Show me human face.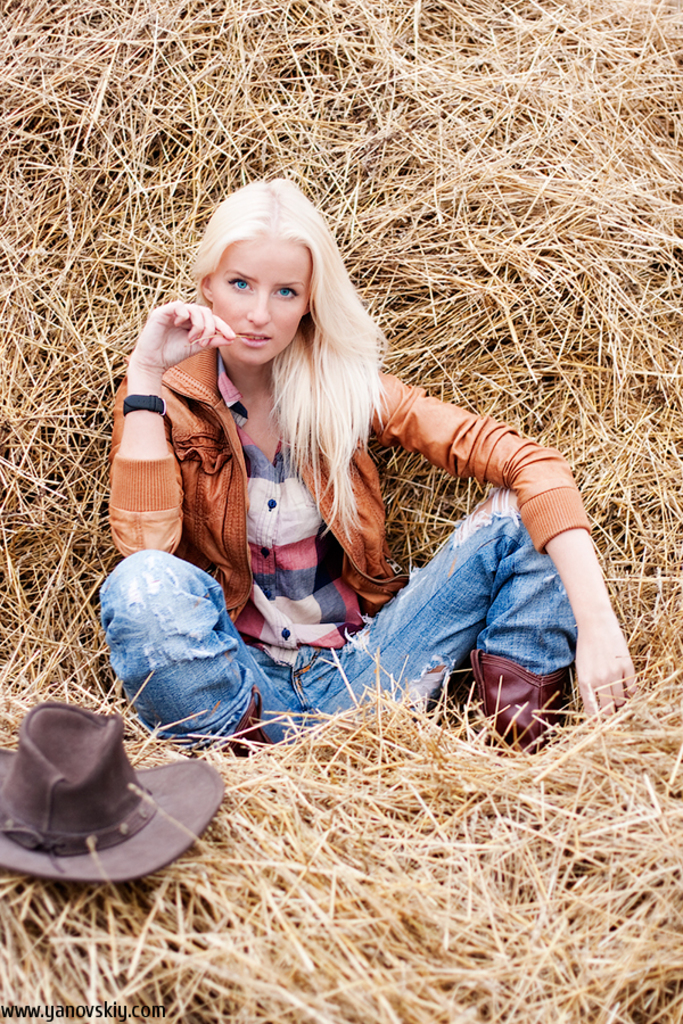
human face is here: (212, 238, 313, 366).
